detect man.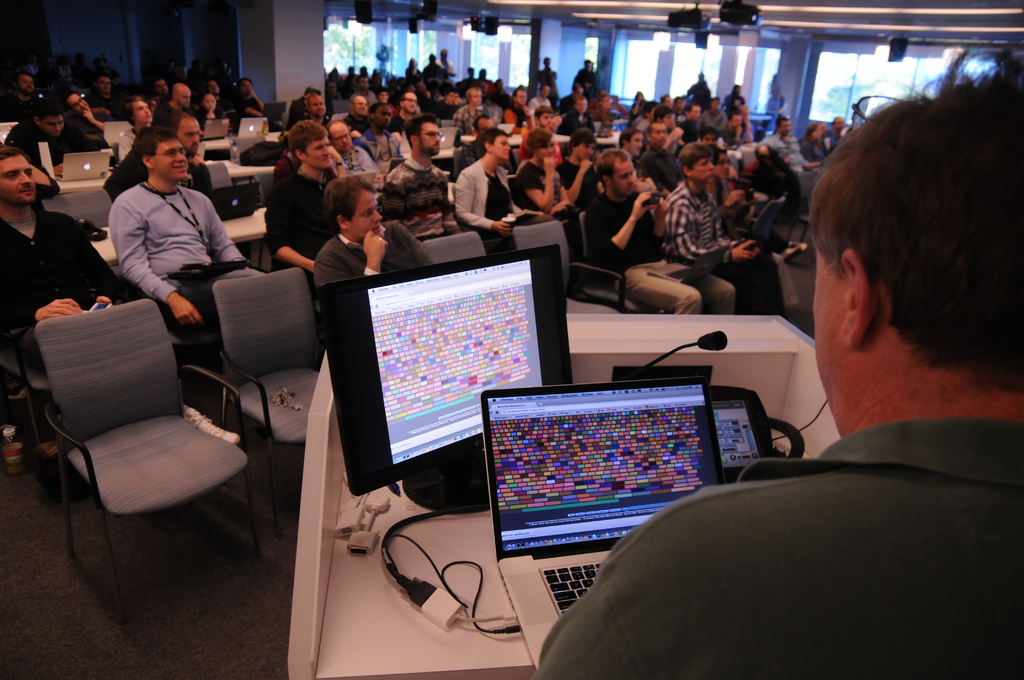
Detected at (left=527, top=43, right=1023, bottom=679).
